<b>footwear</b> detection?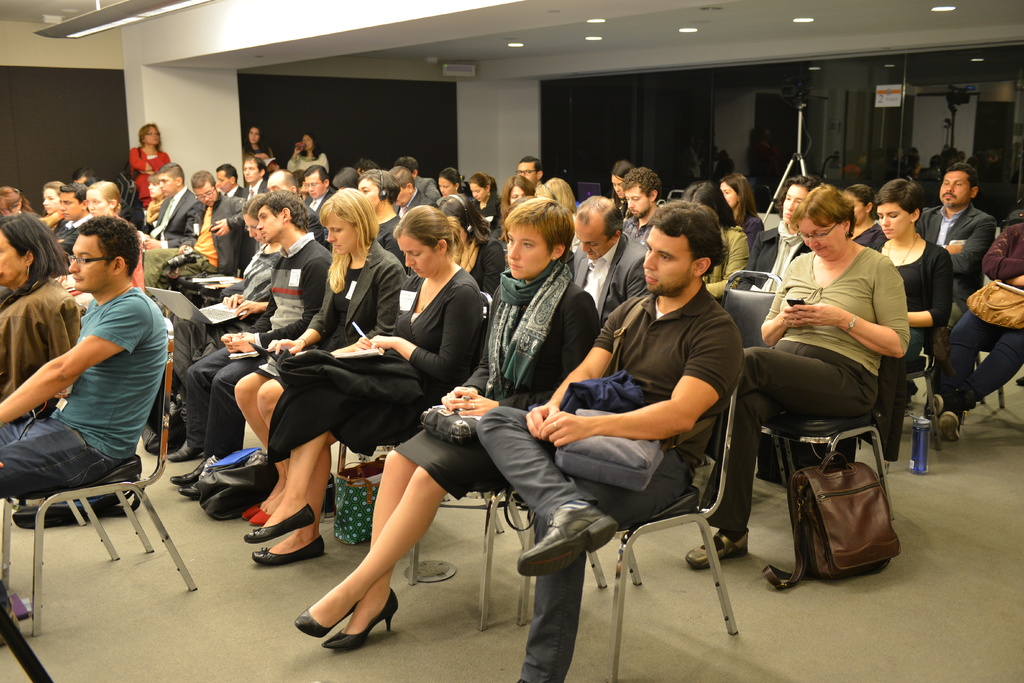
x1=245, y1=502, x2=316, y2=543
